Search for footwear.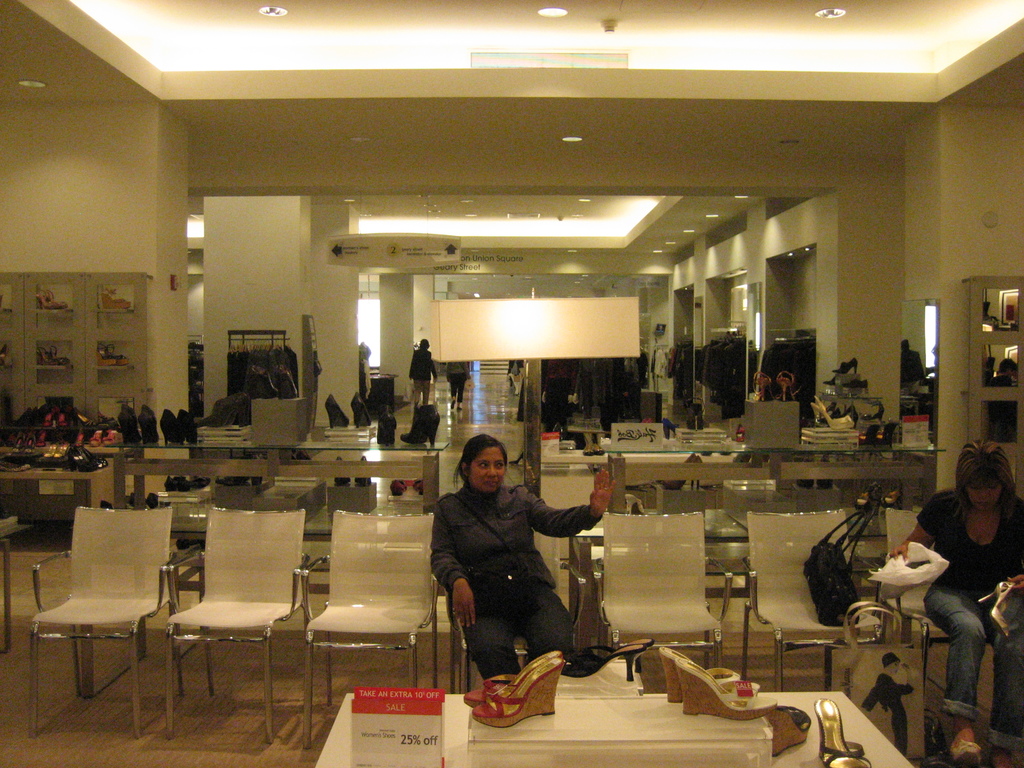
Found at rect(948, 738, 987, 765).
